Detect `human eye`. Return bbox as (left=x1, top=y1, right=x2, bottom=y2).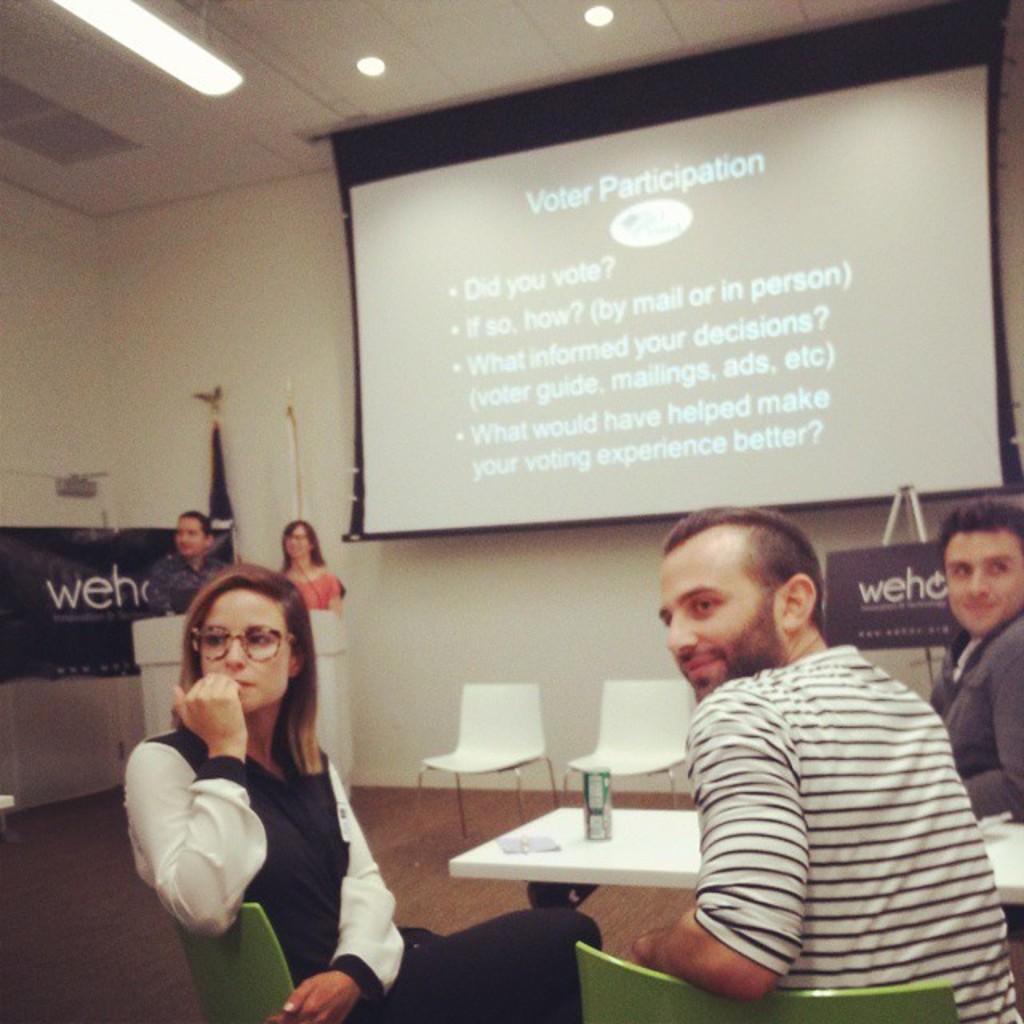
(left=203, top=629, right=226, bottom=650).
